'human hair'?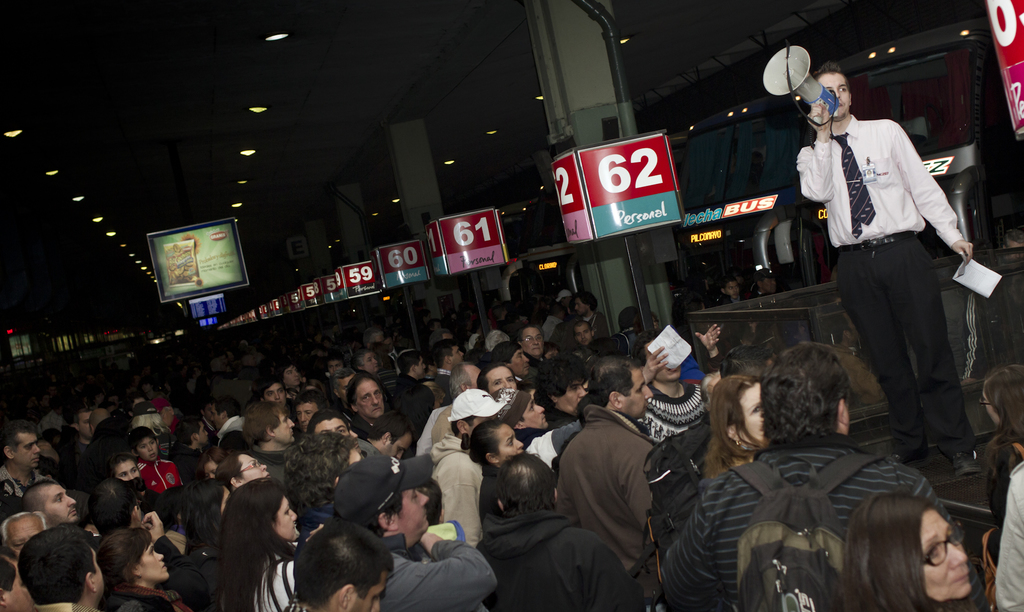
<box>719,345,769,378</box>
